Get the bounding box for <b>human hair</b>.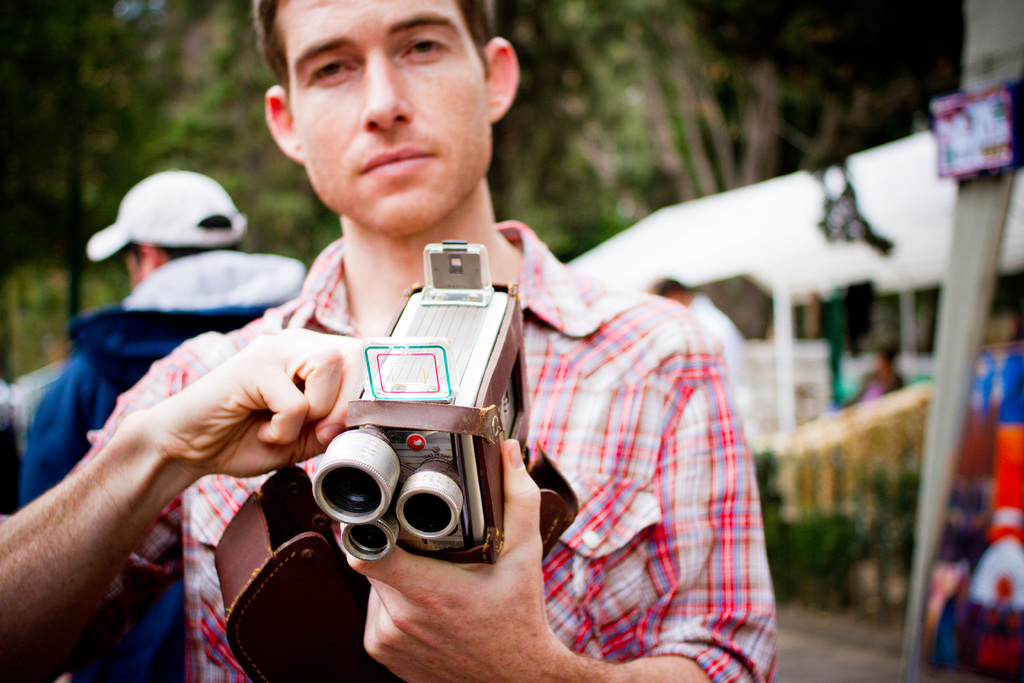
Rect(244, 0, 499, 87).
